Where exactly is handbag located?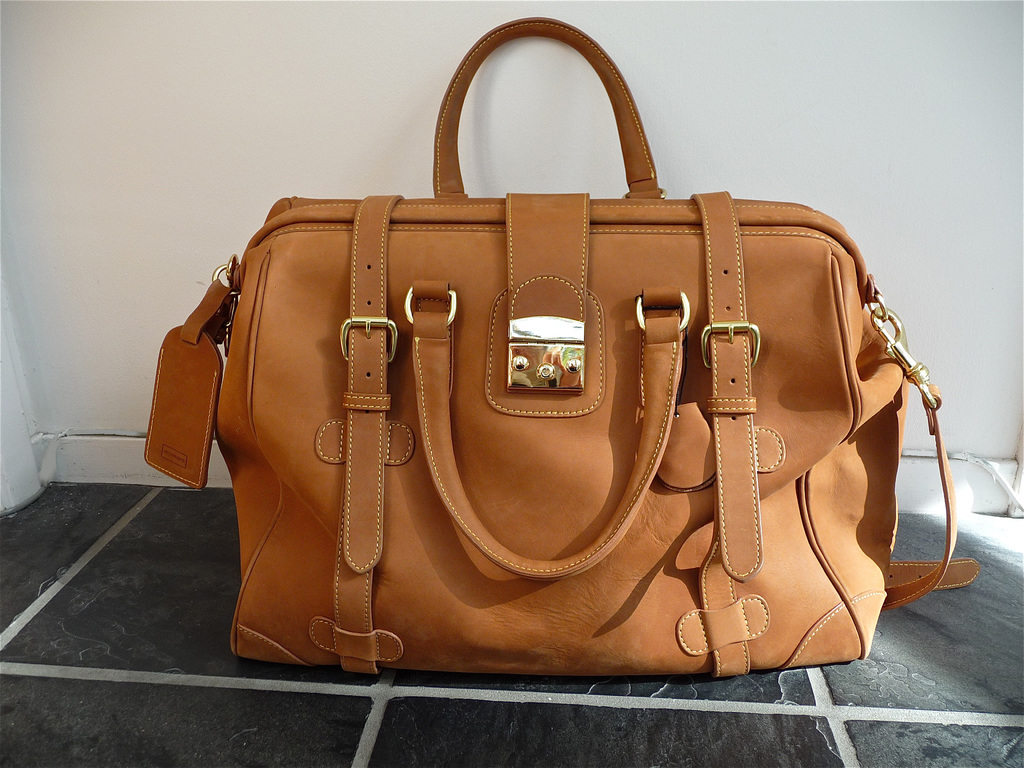
Its bounding box is region(143, 15, 975, 680).
